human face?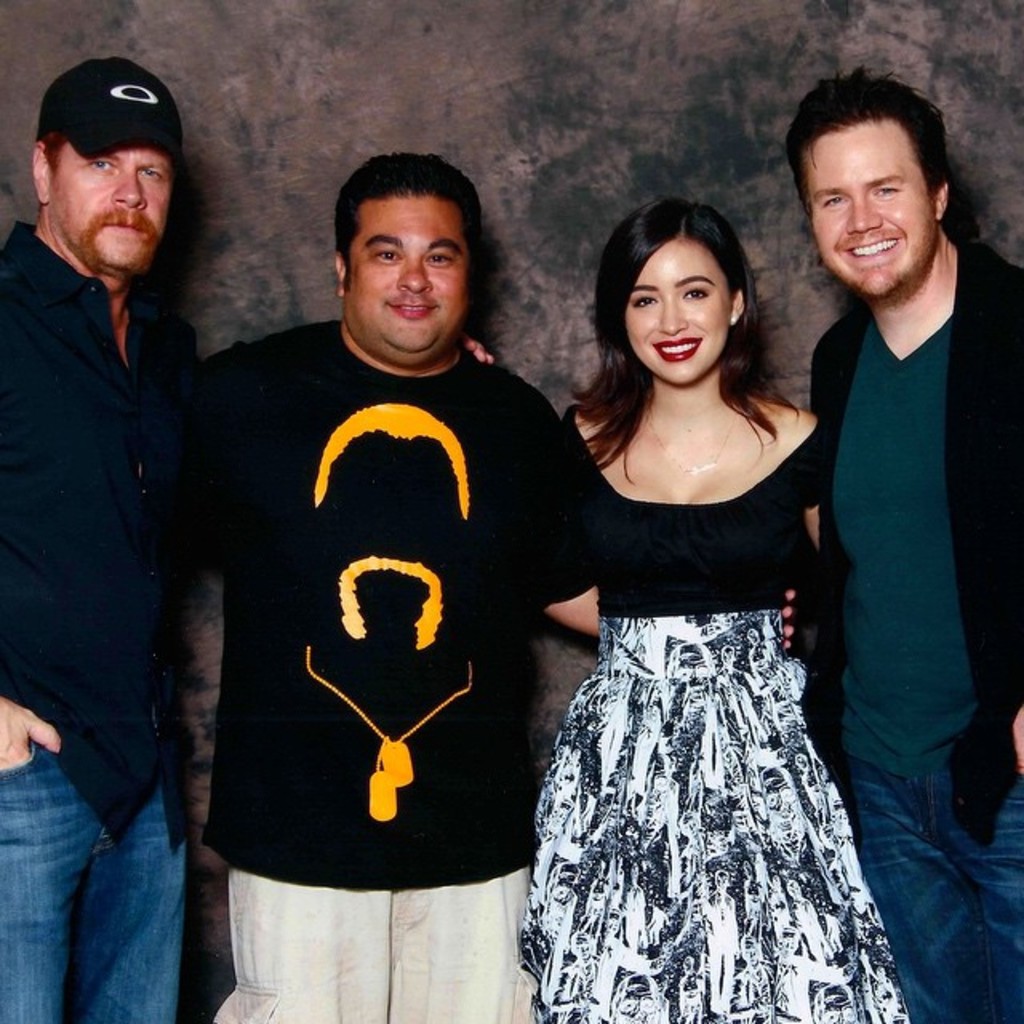
[624, 240, 726, 382]
